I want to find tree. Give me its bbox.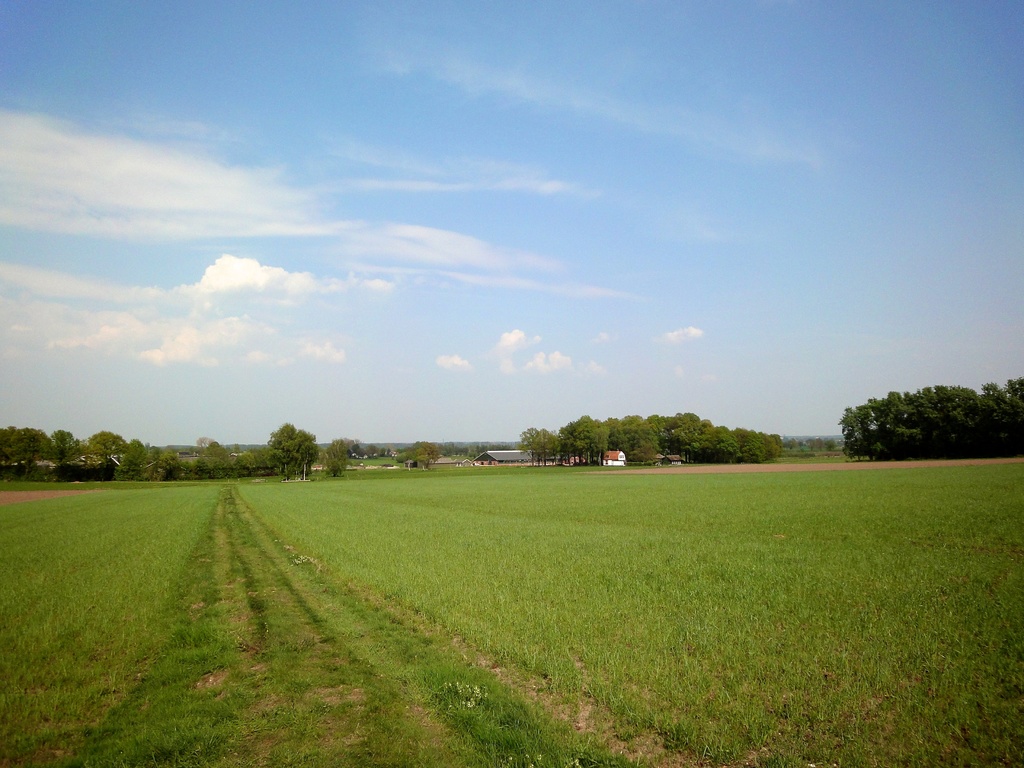
pyautogui.locateOnScreen(321, 435, 356, 478).
